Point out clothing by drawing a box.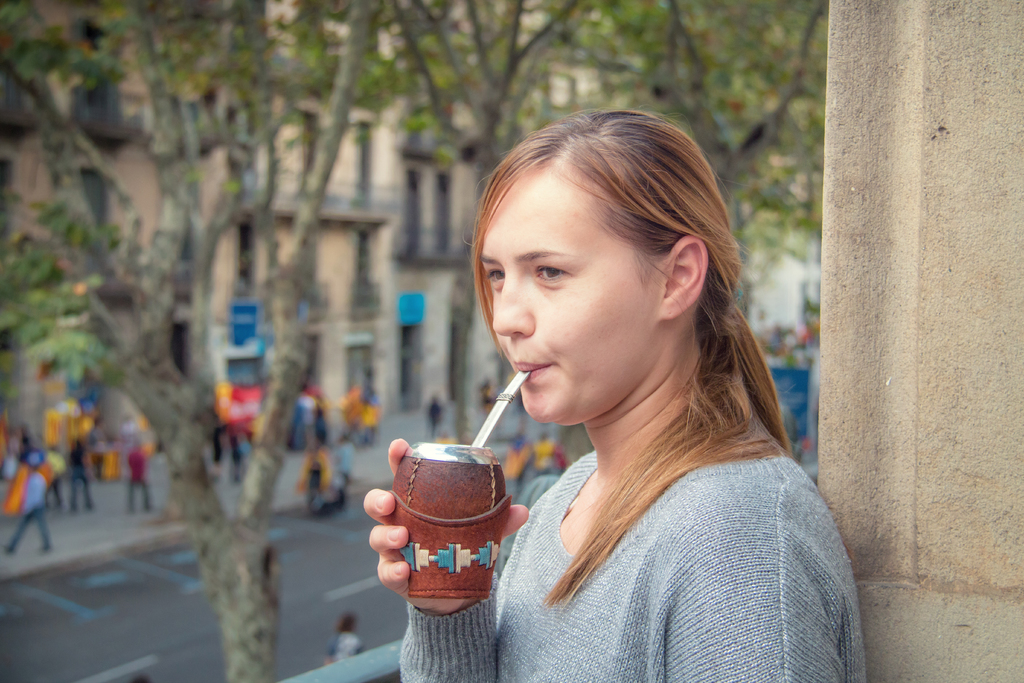
{"x1": 324, "y1": 630, "x2": 365, "y2": 661}.
